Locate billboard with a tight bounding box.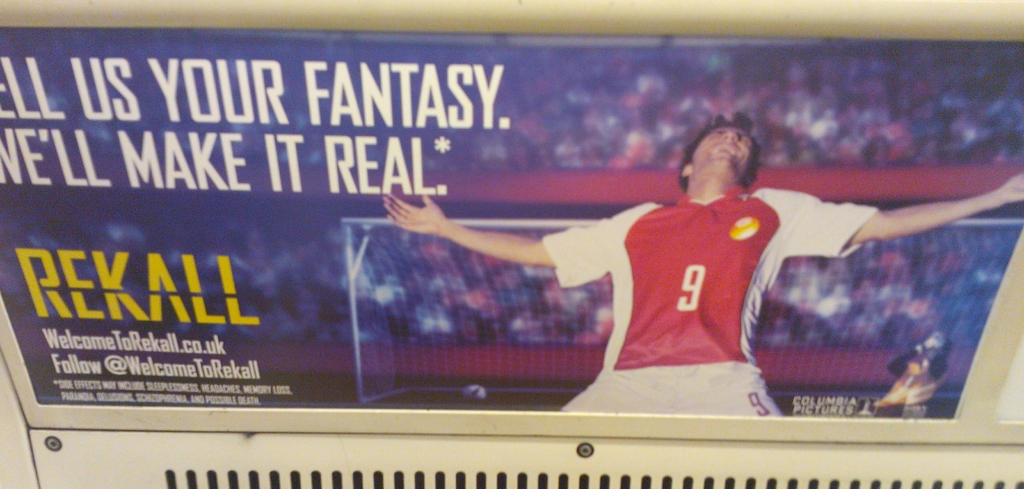
[left=0, top=0, right=1023, bottom=488].
